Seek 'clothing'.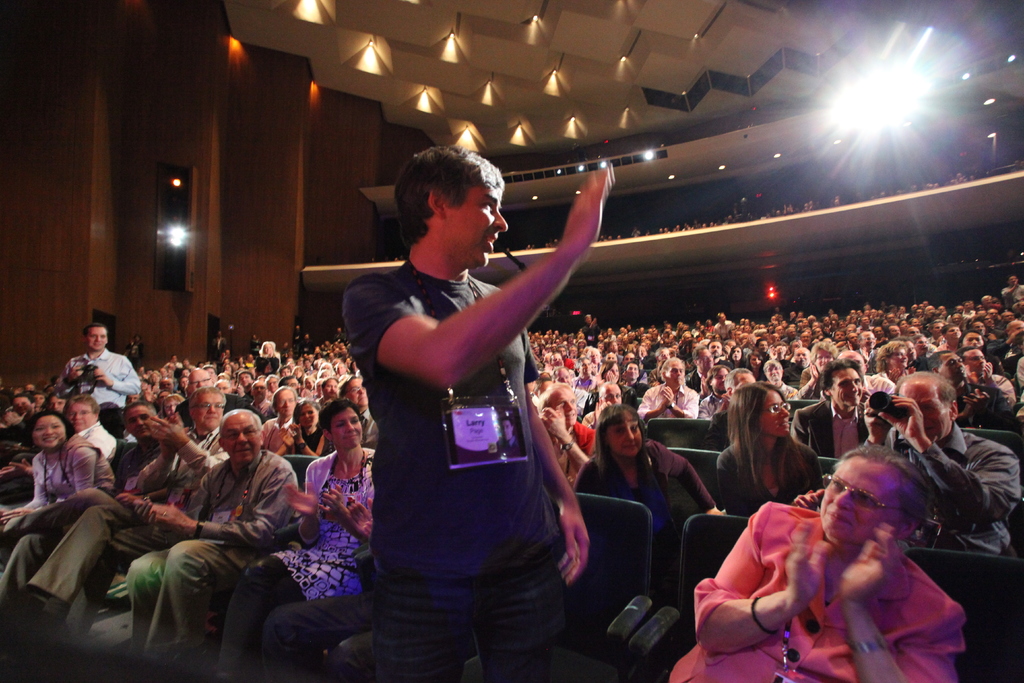
Rect(714, 439, 824, 519).
